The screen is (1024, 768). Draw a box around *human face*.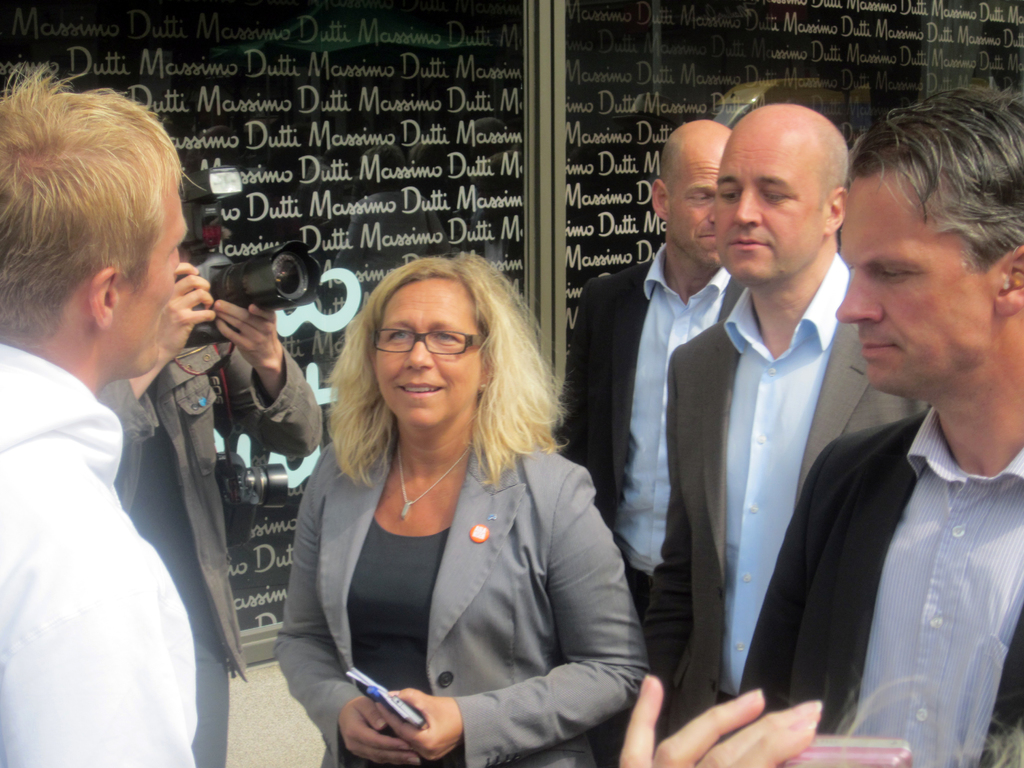
left=712, top=131, right=820, bottom=281.
